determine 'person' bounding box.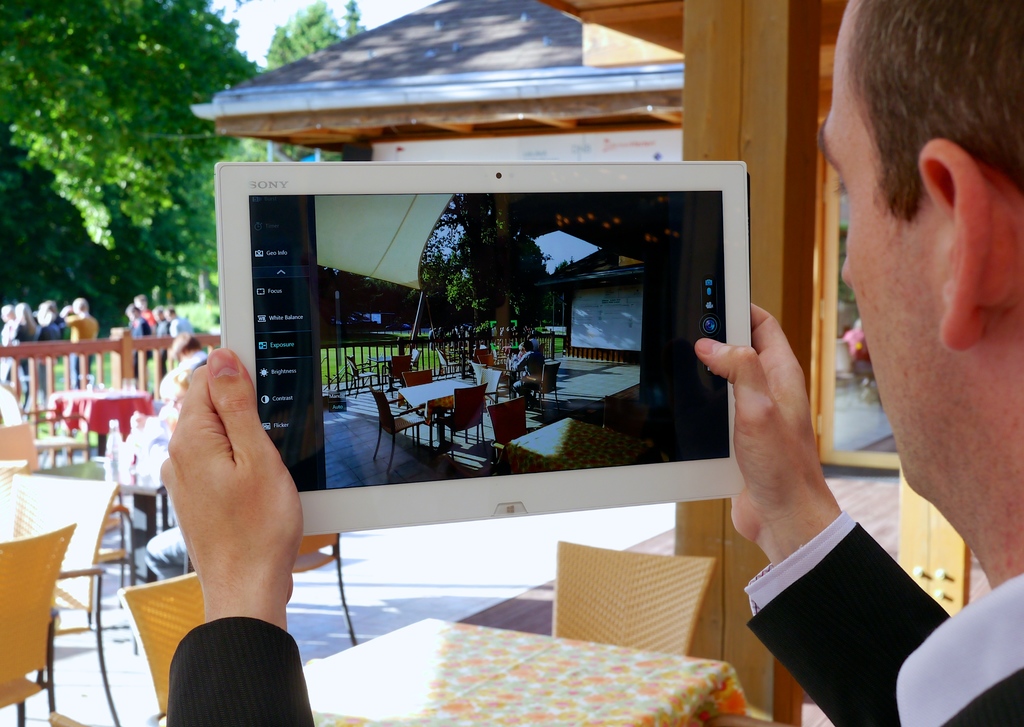
Determined: 157 0 1023 726.
